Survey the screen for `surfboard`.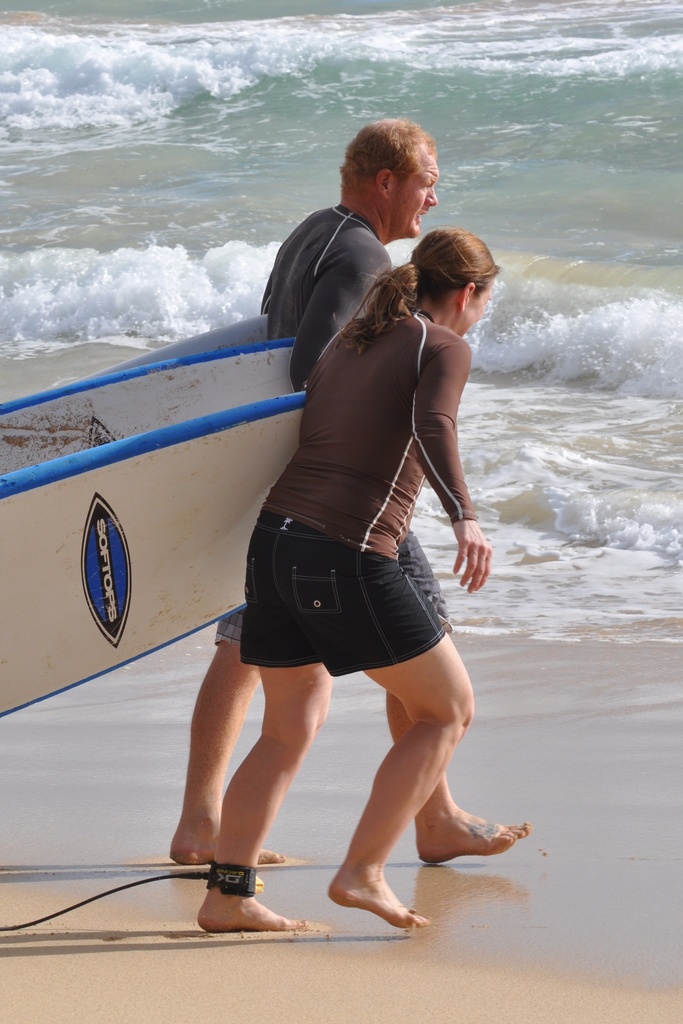
Survey found: detection(0, 343, 298, 473).
